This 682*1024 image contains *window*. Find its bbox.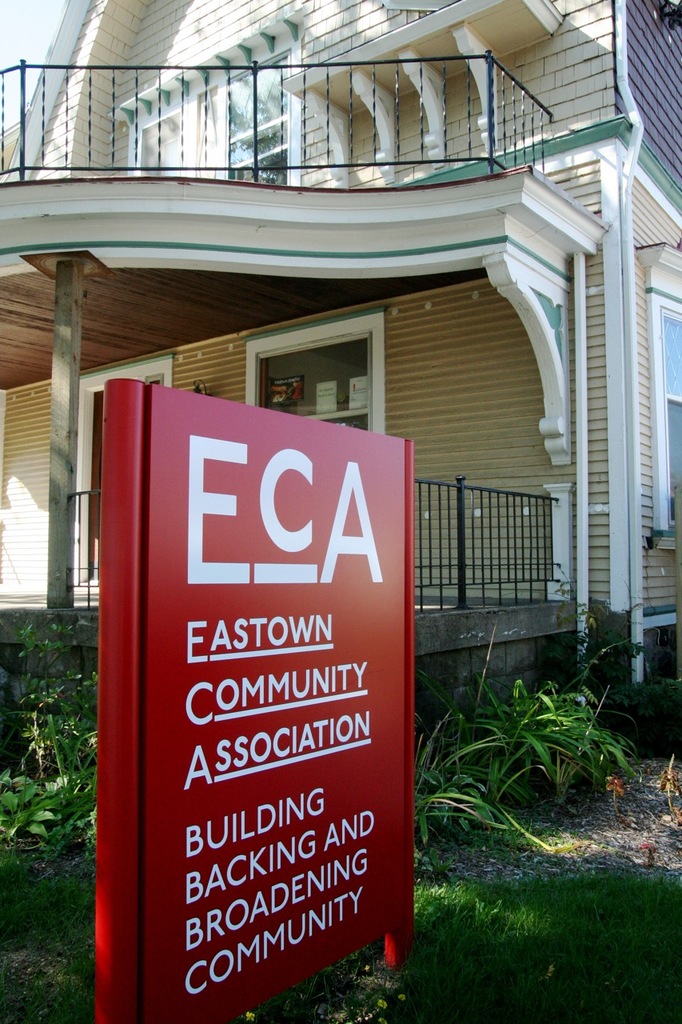
crop(664, 311, 681, 530).
